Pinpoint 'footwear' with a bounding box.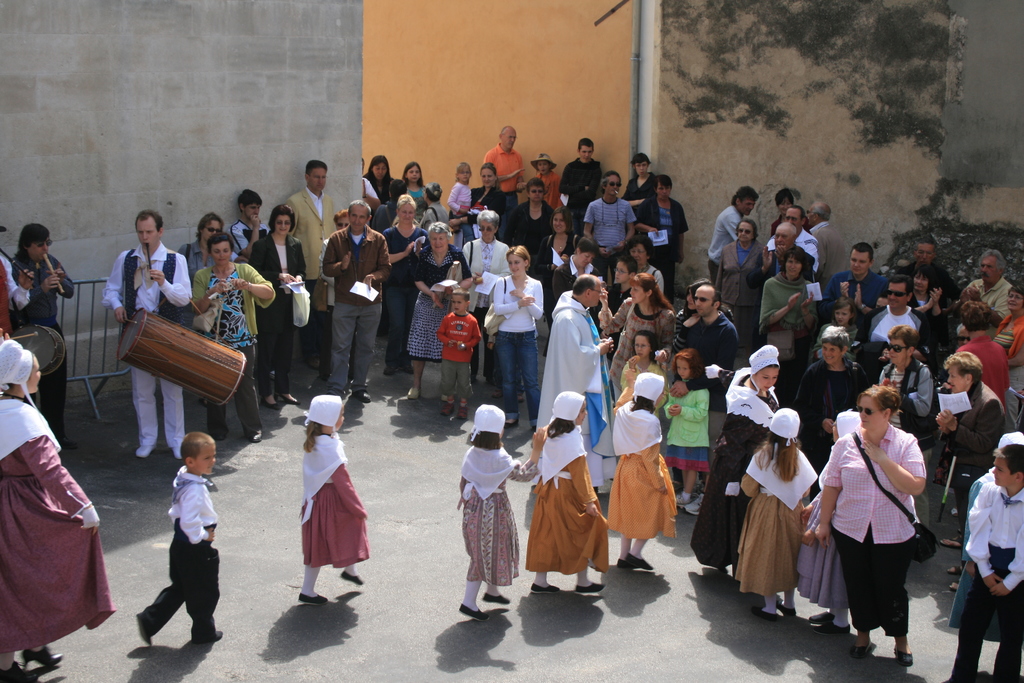
(486, 376, 496, 385).
